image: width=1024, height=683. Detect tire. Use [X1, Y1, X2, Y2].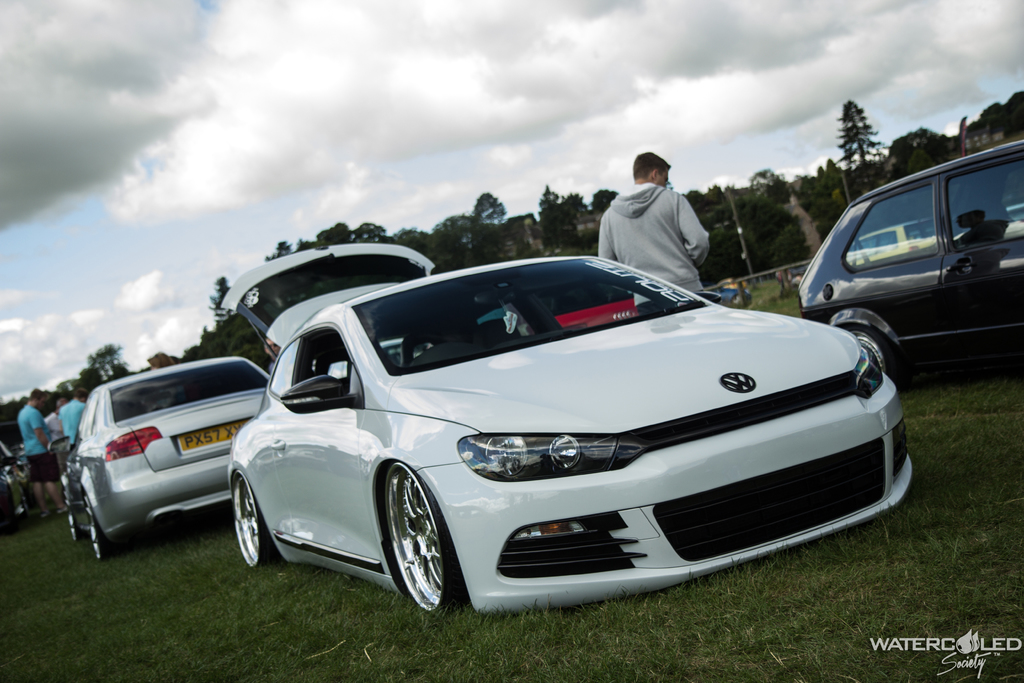
[228, 473, 276, 565].
